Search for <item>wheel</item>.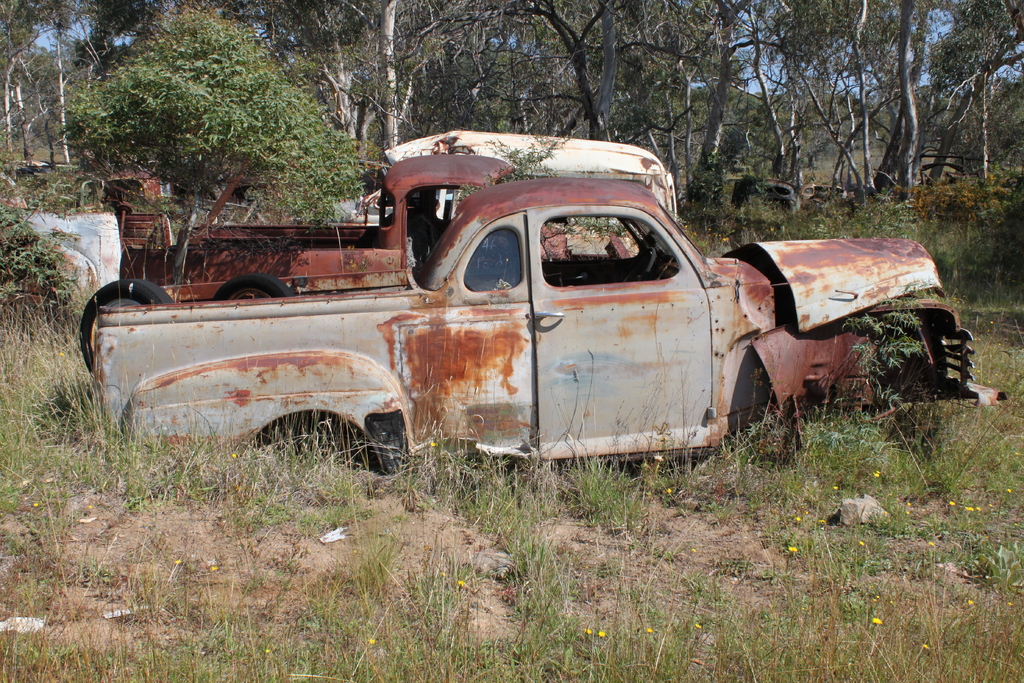
Found at (84,279,178,384).
